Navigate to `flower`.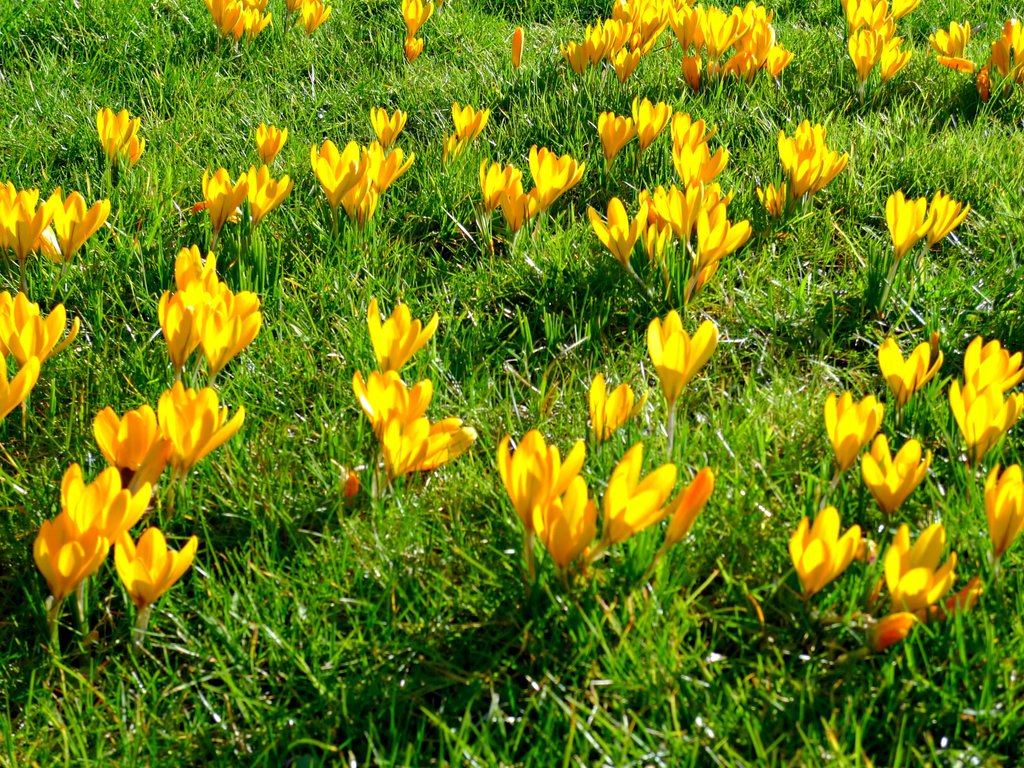
Navigation target: bbox(363, 294, 441, 372).
